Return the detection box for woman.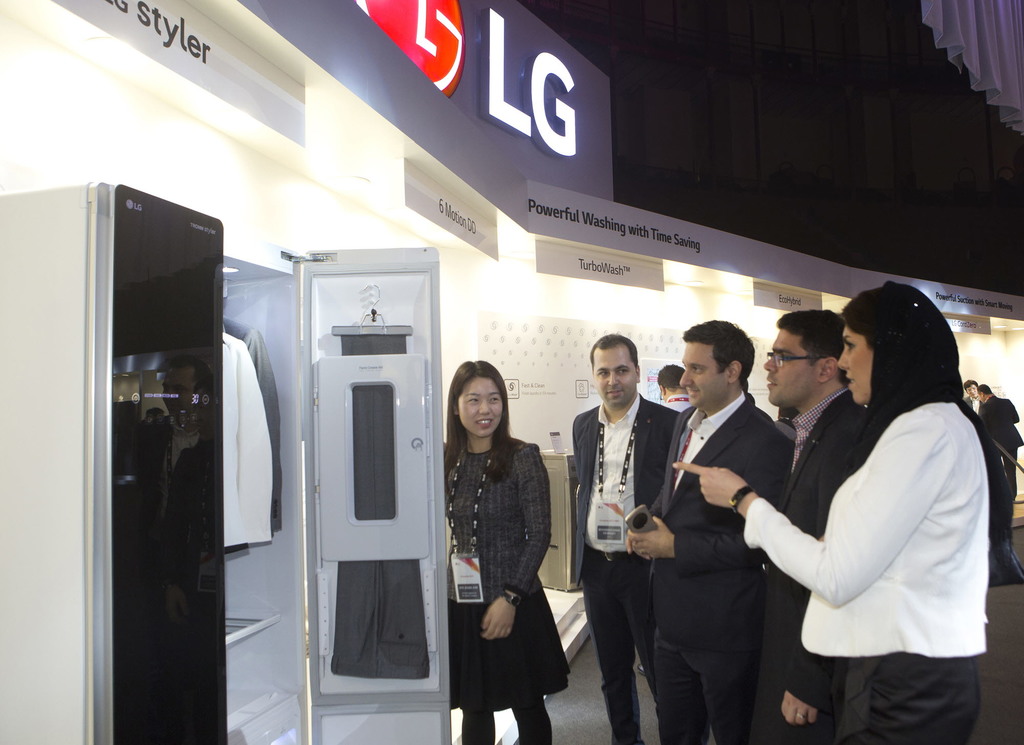
<bbox>669, 278, 986, 744</bbox>.
